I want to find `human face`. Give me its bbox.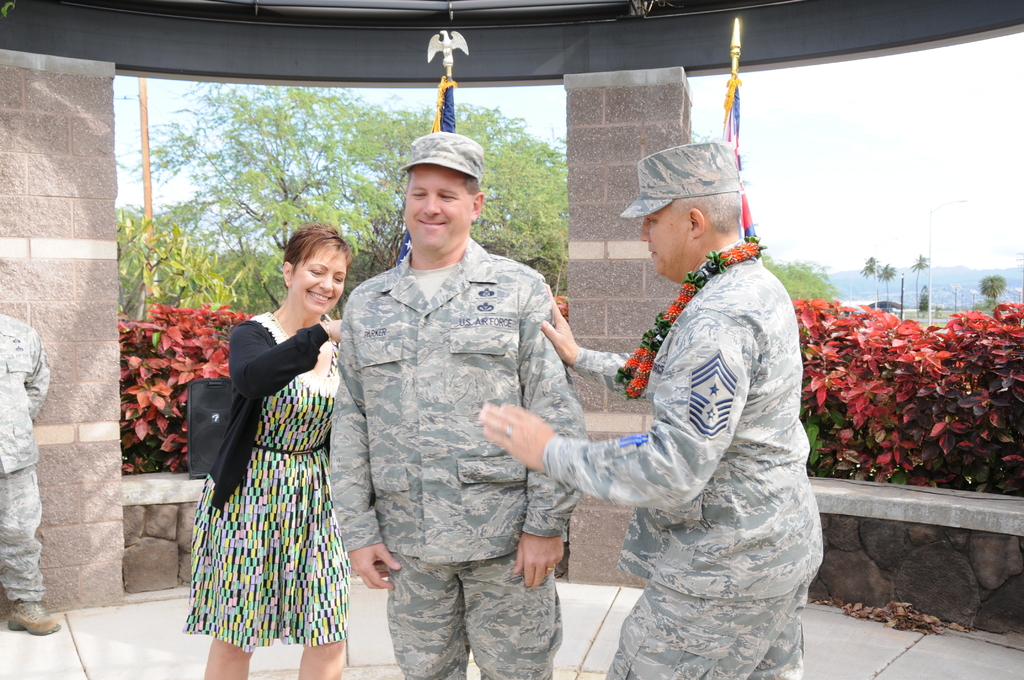
[x1=640, y1=206, x2=692, y2=282].
